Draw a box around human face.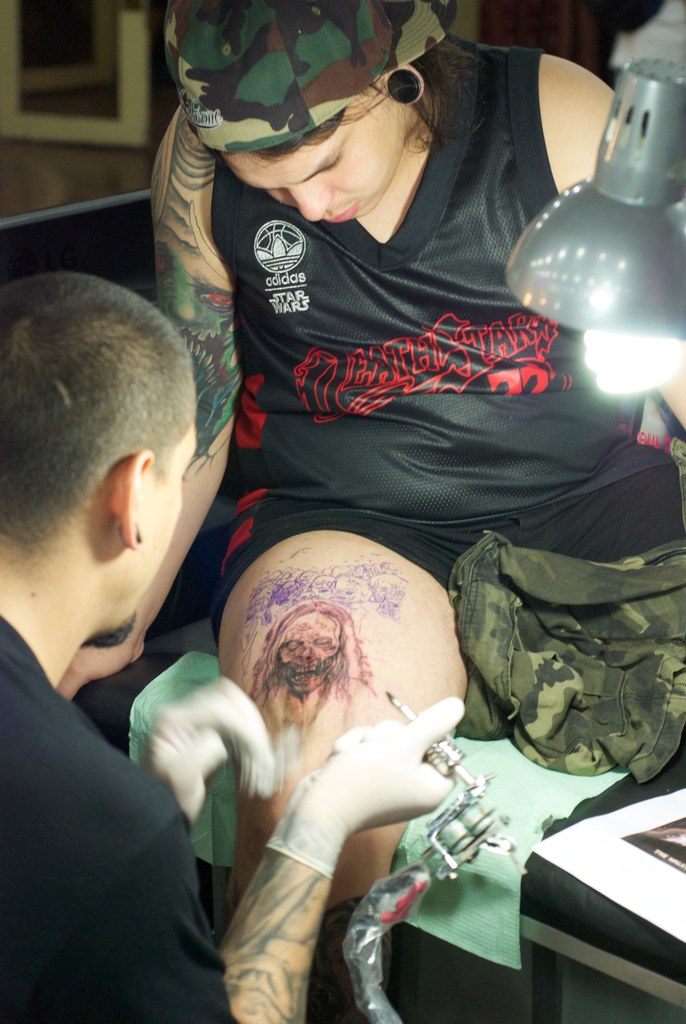
[x1=282, y1=611, x2=339, y2=693].
